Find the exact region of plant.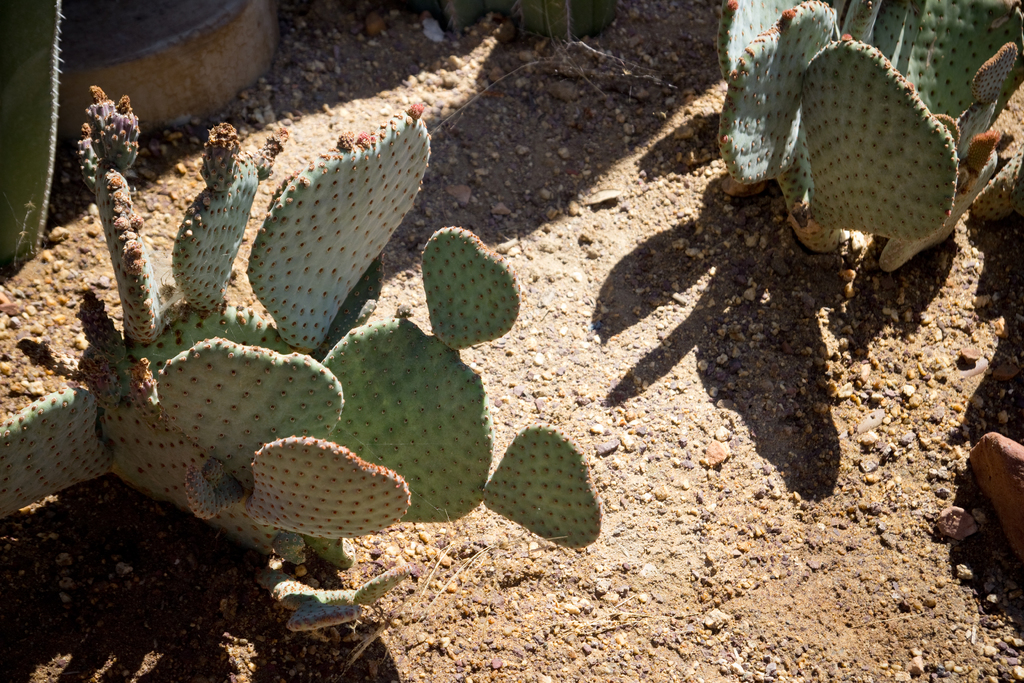
Exact region: [x1=441, y1=0, x2=623, y2=48].
